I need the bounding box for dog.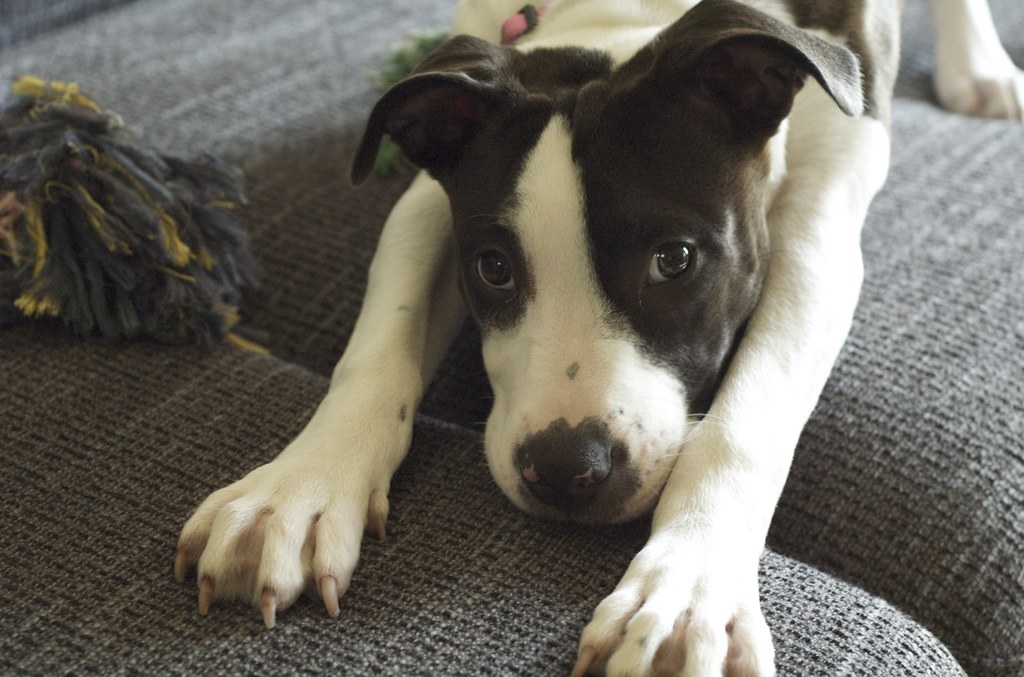
Here it is: [173, 0, 1023, 676].
